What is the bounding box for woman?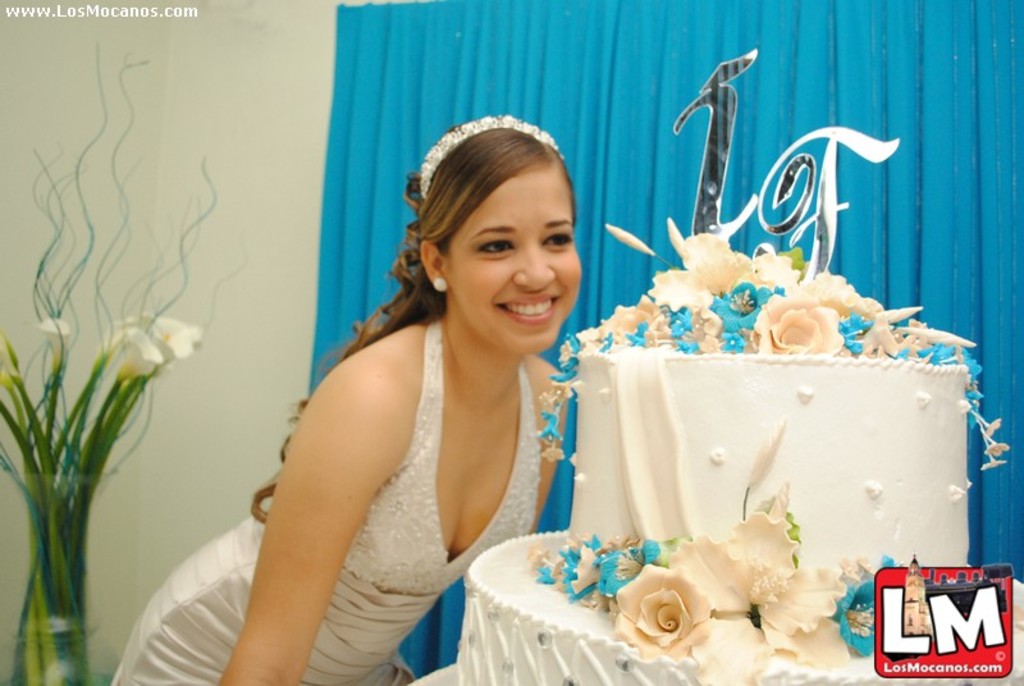
crop(108, 114, 584, 685).
